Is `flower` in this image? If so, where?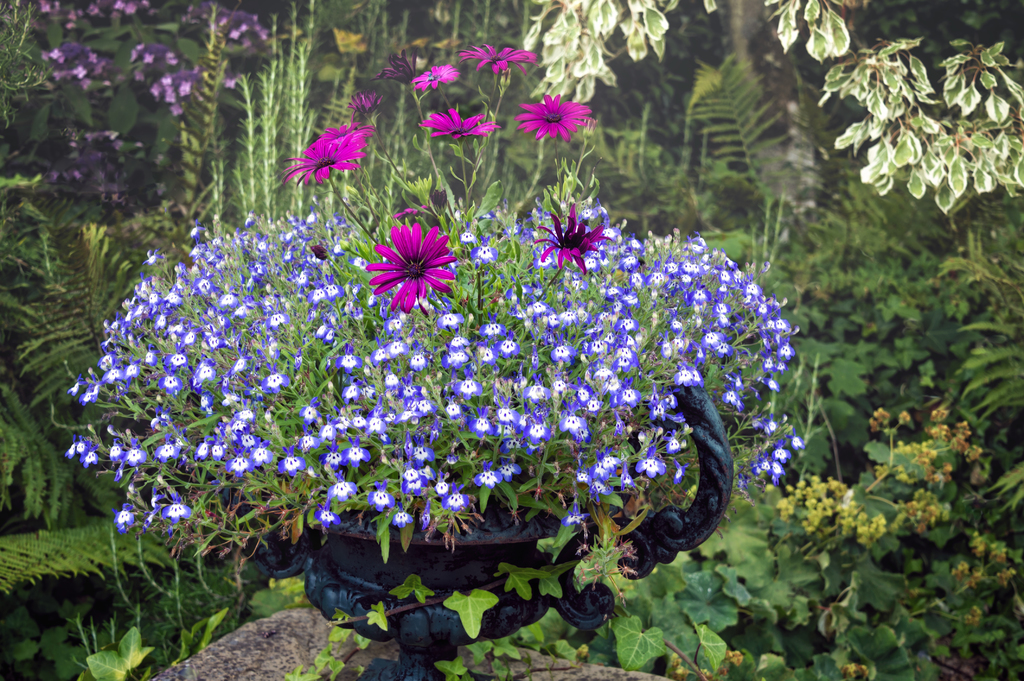
Yes, at Rect(351, 94, 385, 118).
